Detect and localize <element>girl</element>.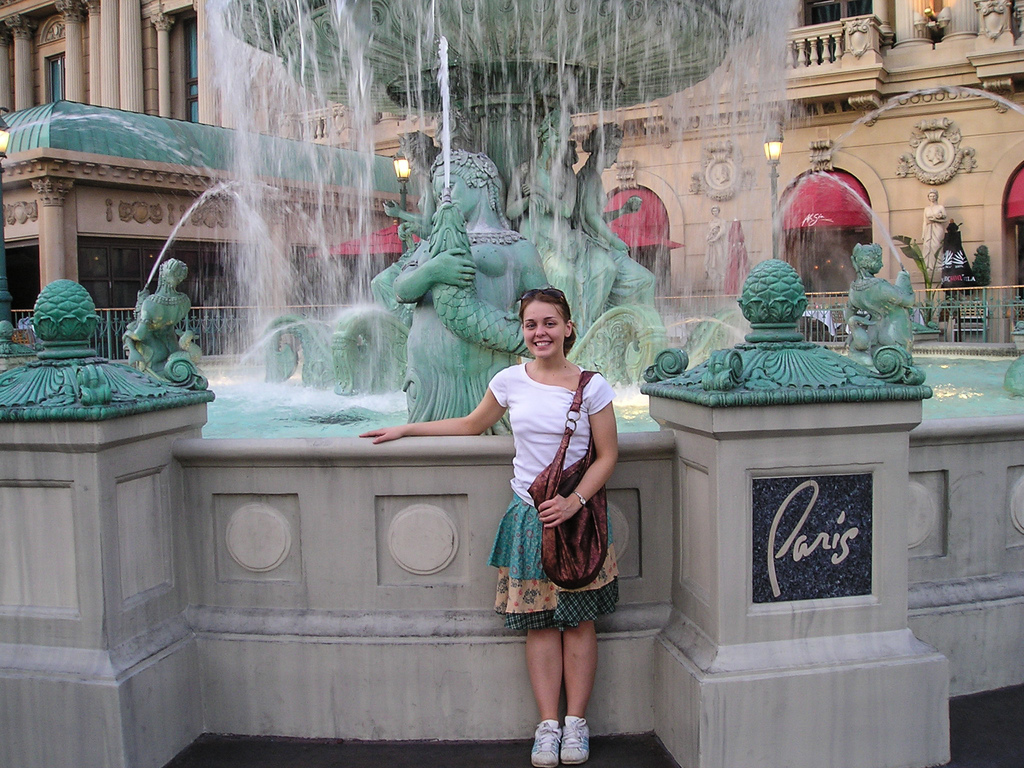
Localized at [360, 285, 623, 767].
